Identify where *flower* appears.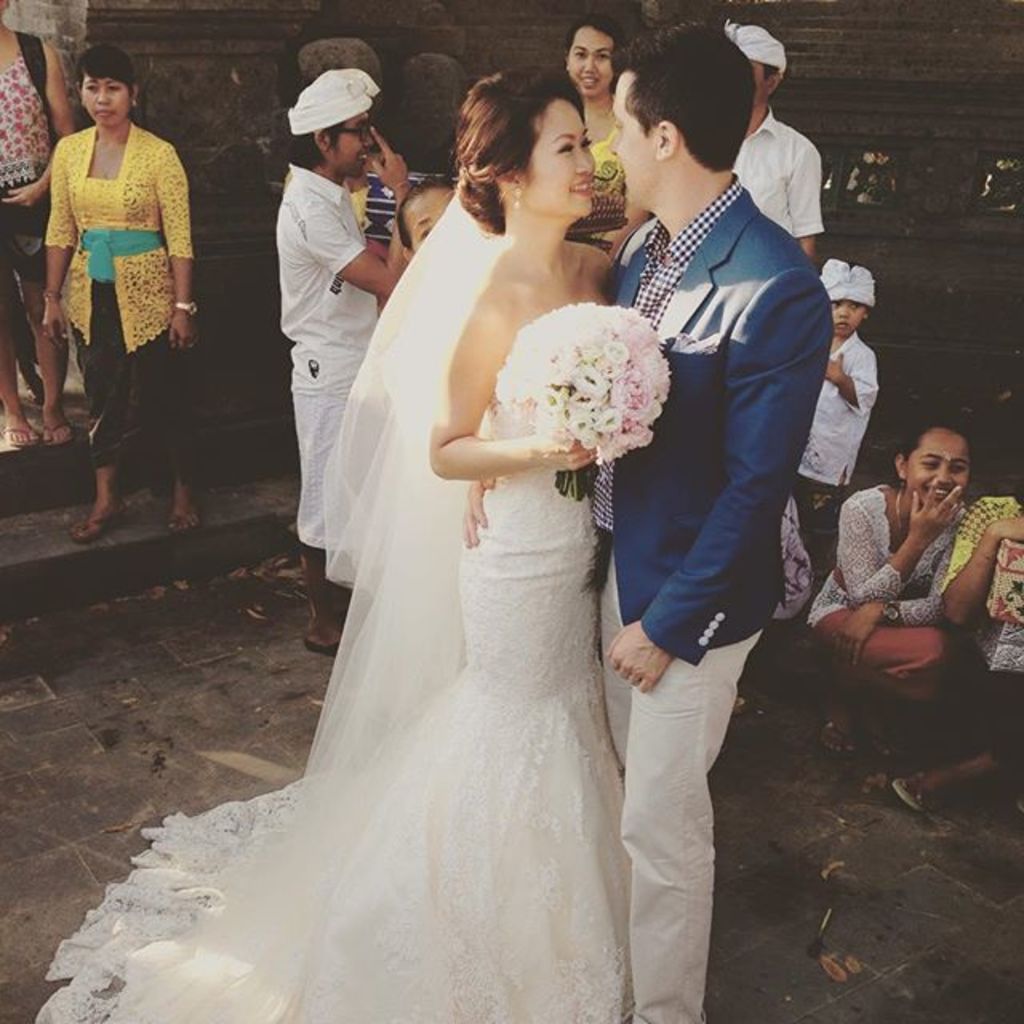
Appears at <box>605,342,622,363</box>.
